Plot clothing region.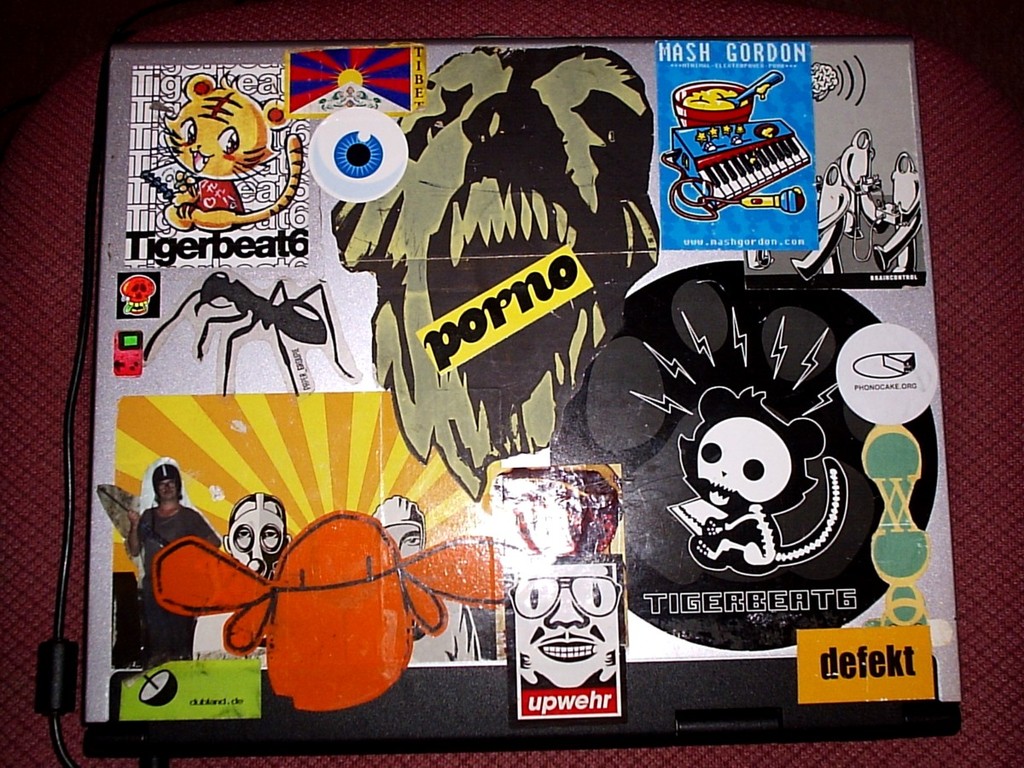
Plotted at [x1=138, y1=499, x2=230, y2=669].
